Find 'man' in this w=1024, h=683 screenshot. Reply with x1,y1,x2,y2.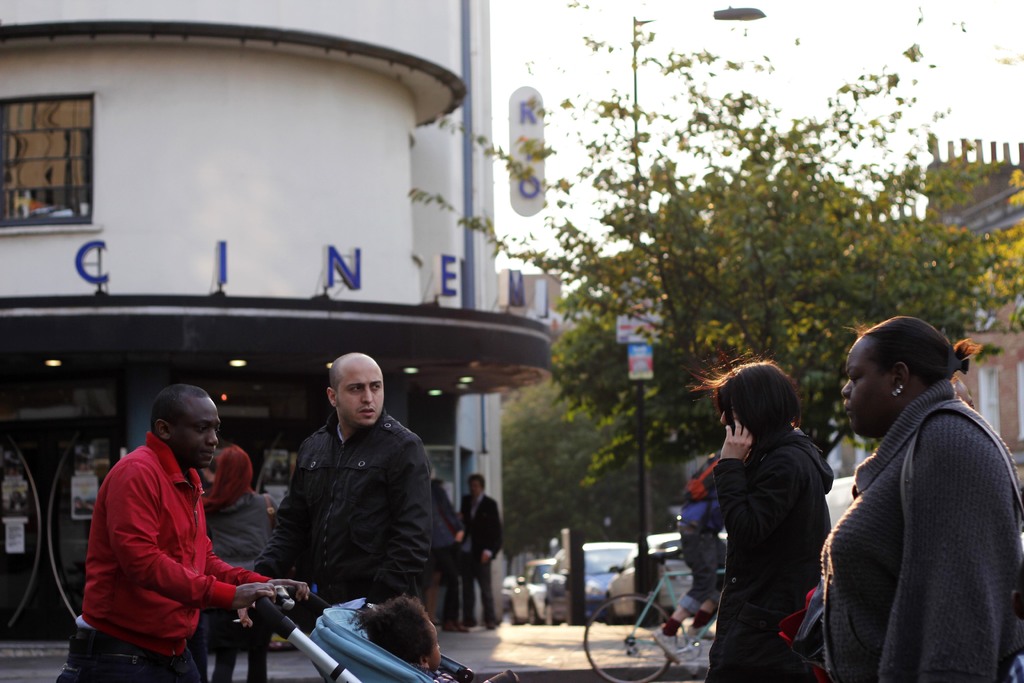
232,354,438,681.
